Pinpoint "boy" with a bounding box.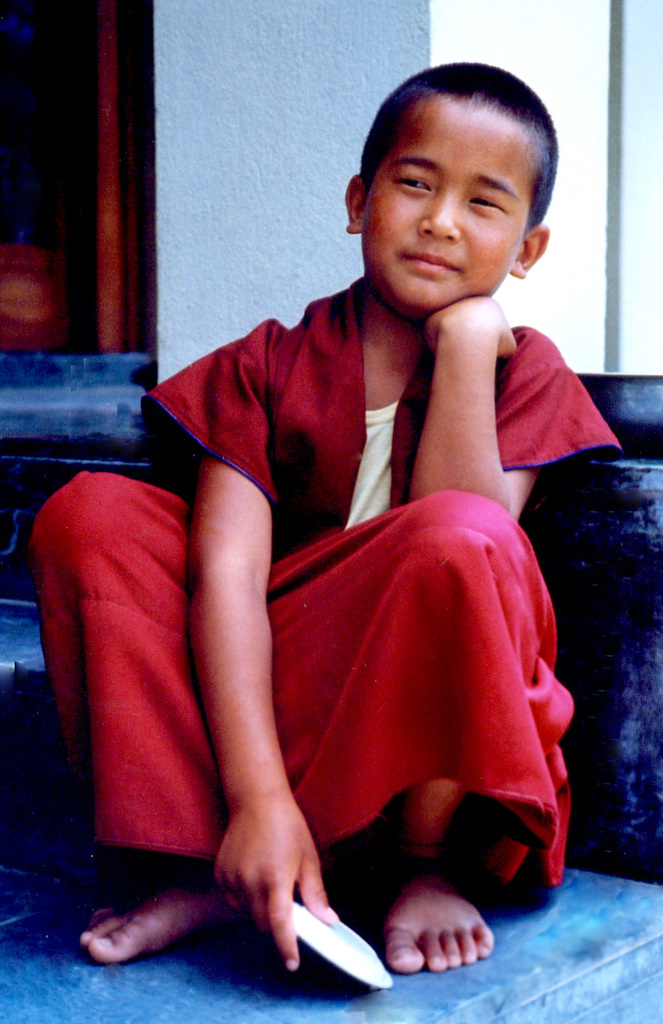
l=97, t=52, r=578, b=960.
